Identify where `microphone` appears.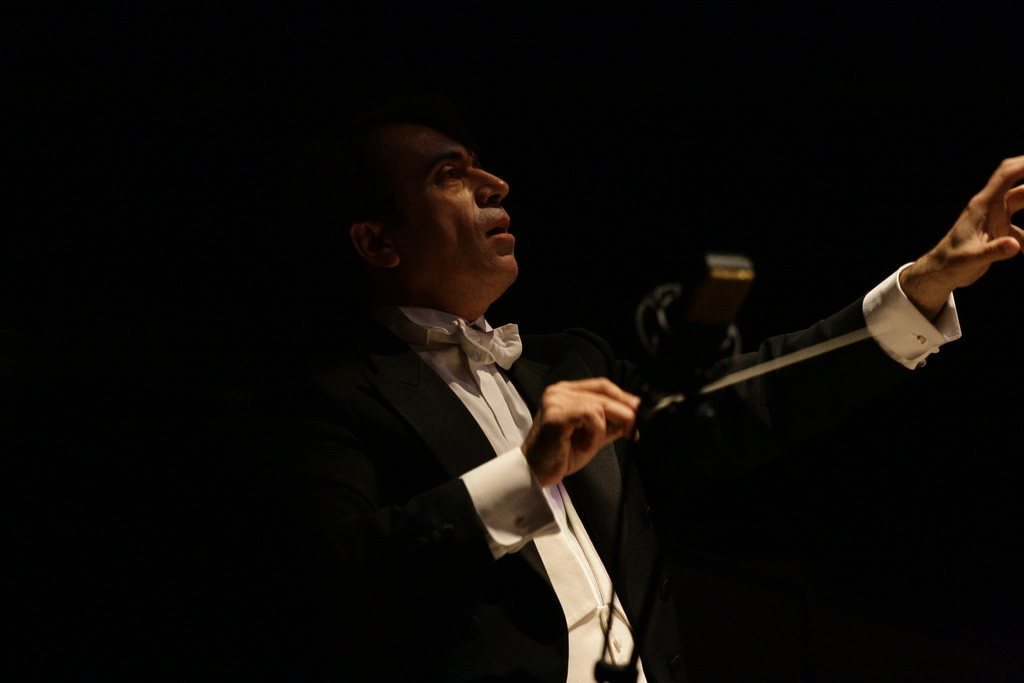
Appears at pyautogui.locateOnScreen(640, 259, 754, 426).
